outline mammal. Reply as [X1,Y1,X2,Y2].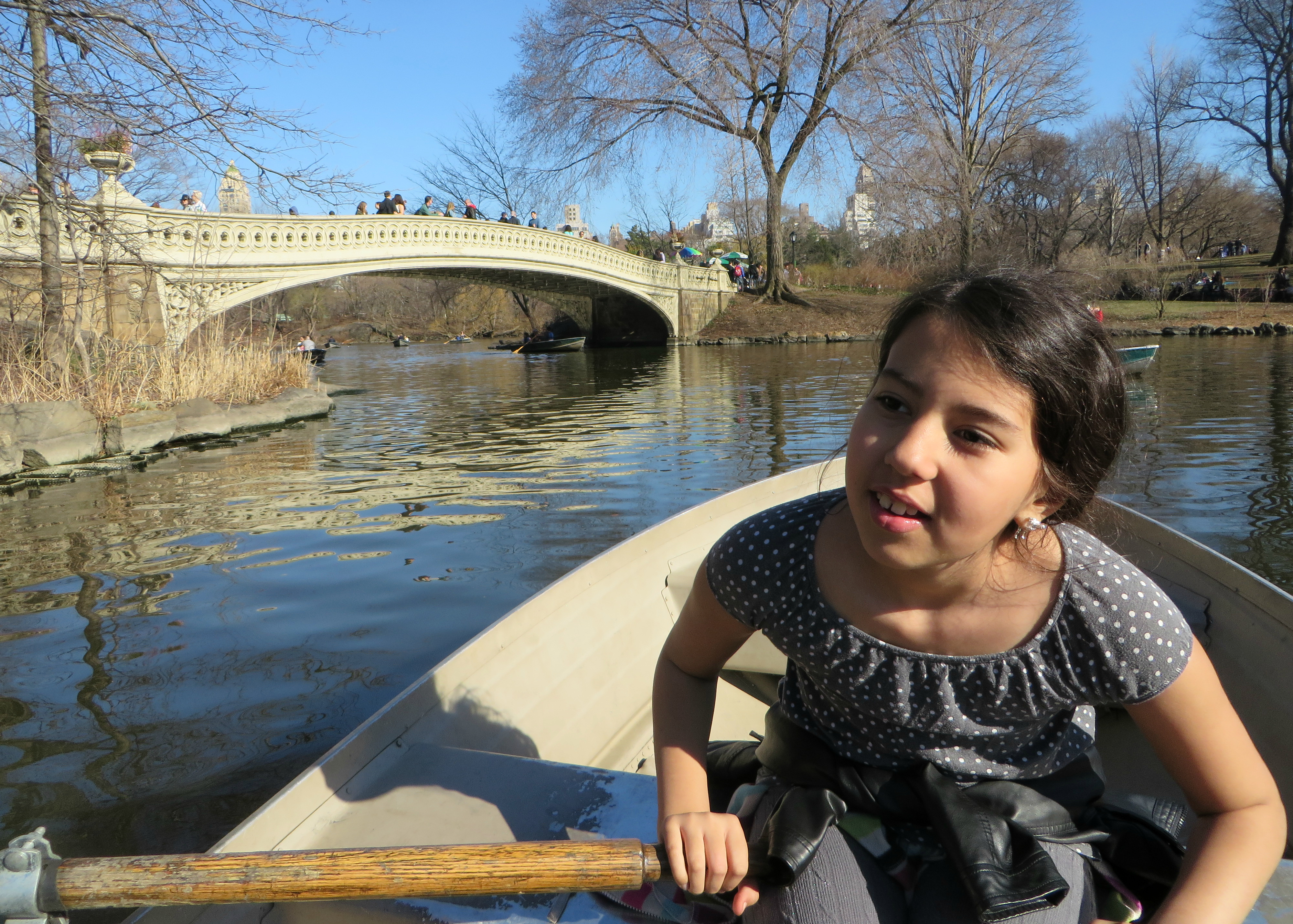
[163,67,169,74].
